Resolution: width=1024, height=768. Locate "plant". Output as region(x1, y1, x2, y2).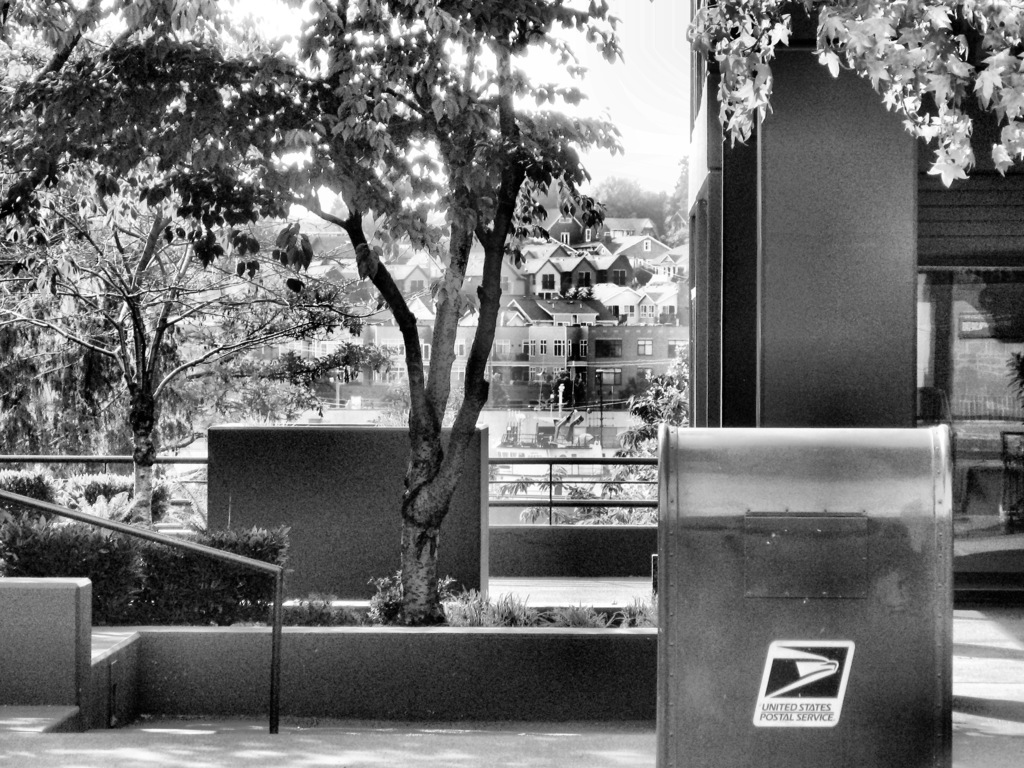
region(65, 464, 181, 509).
